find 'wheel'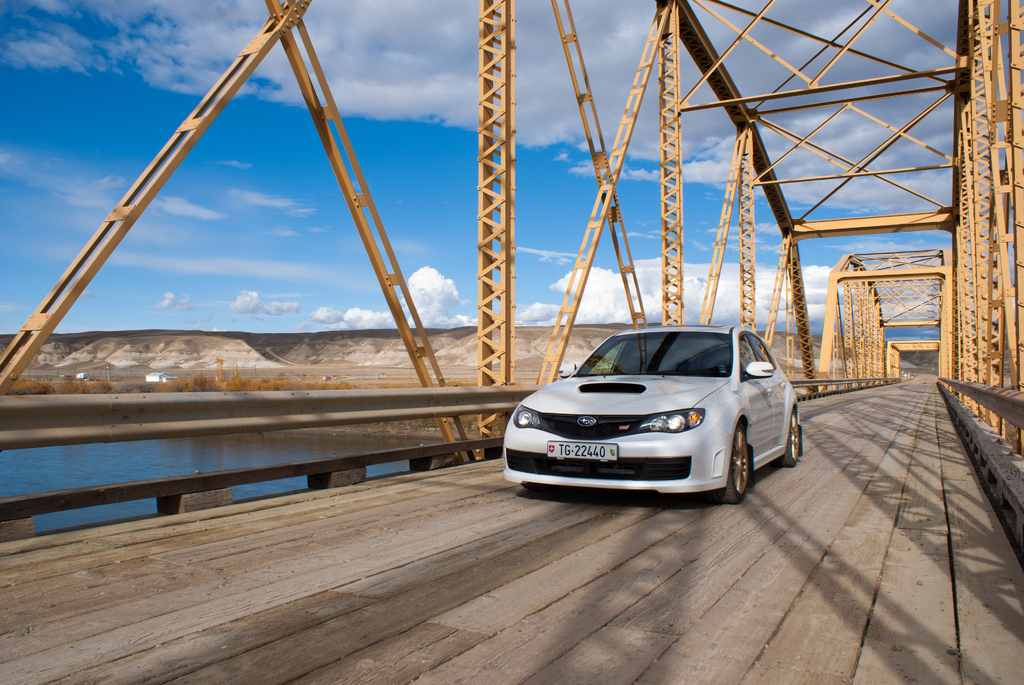
x1=724 y1=410 x2=767 y2=508
